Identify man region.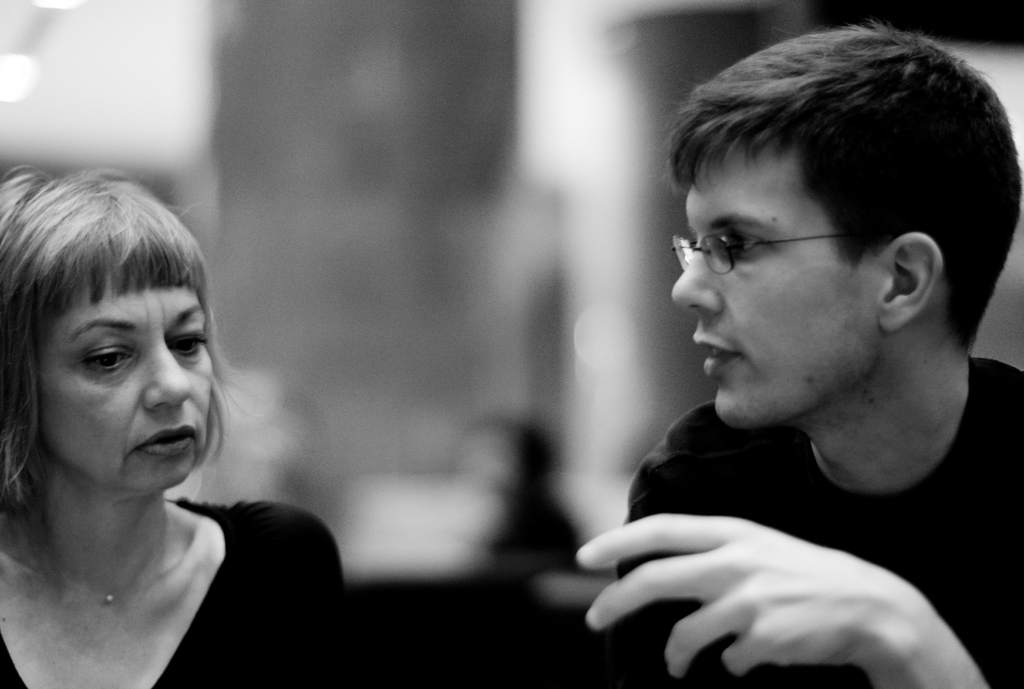
Region: box=[573, 23, 1023, 688].
